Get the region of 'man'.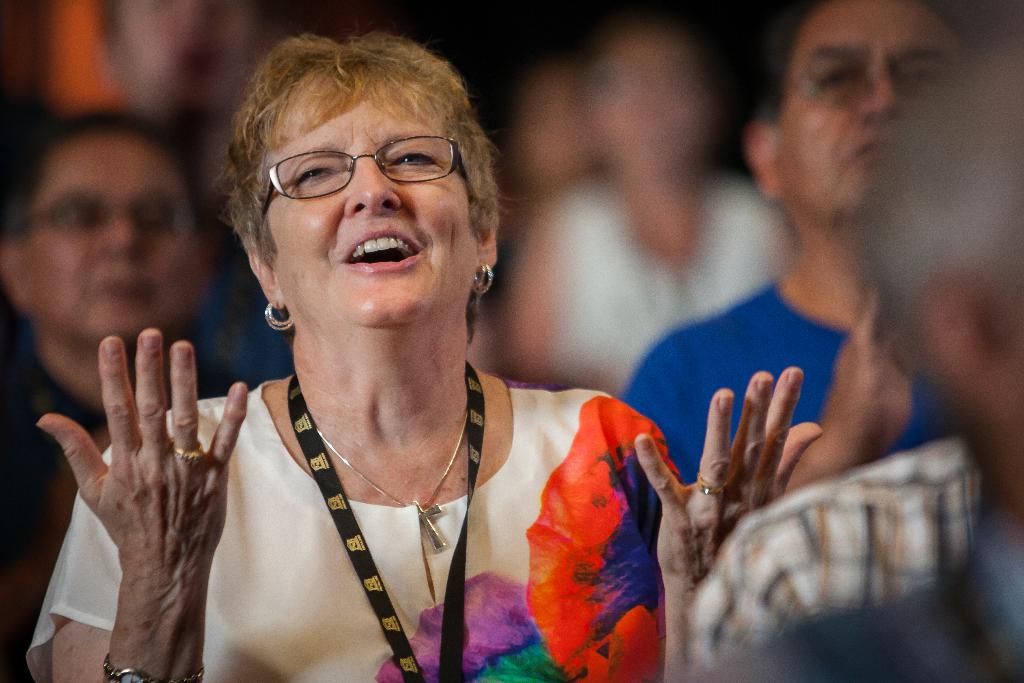
623/0/980/488.
